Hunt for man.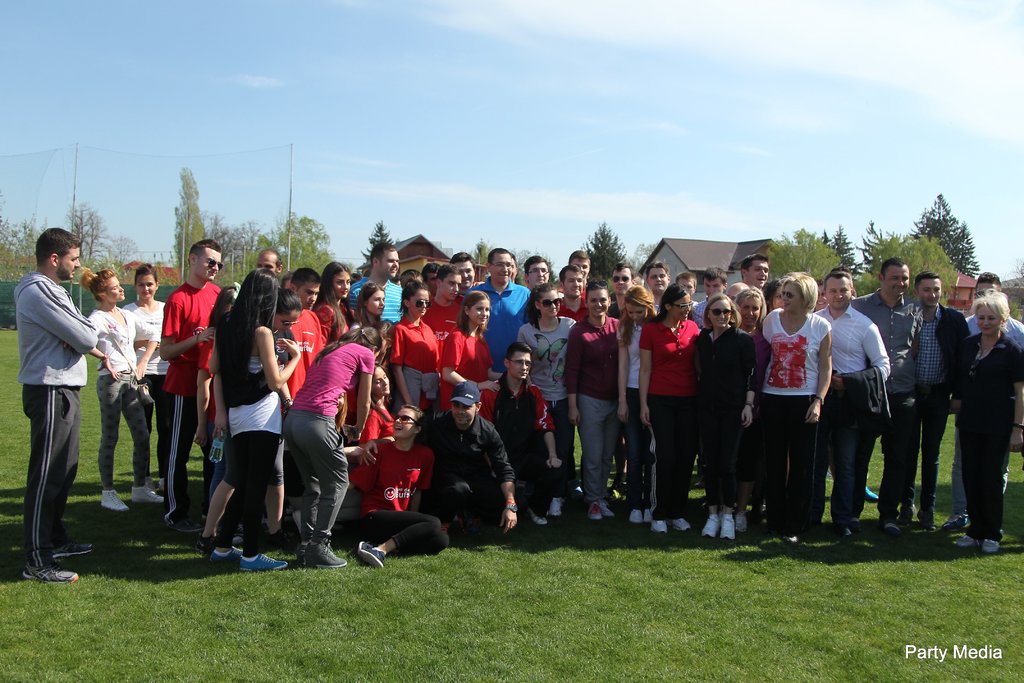
Hunted down at box=[559, 249, 605, 332].
